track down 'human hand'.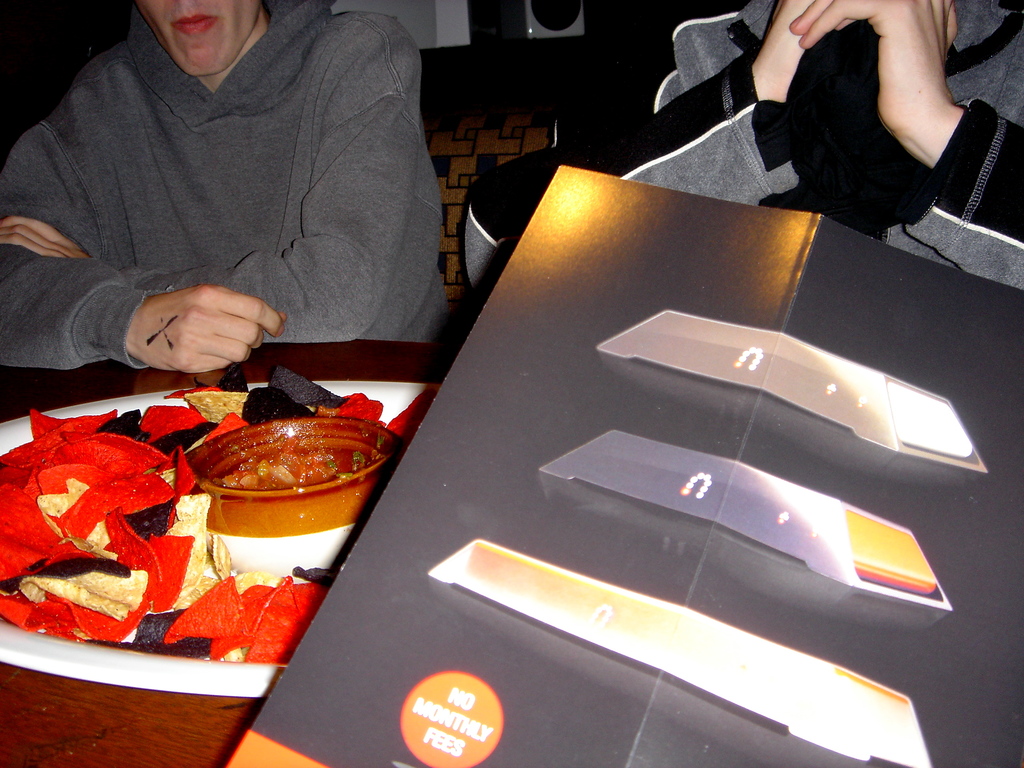
Tracked to bbox=(788, 0, 961, 141).
